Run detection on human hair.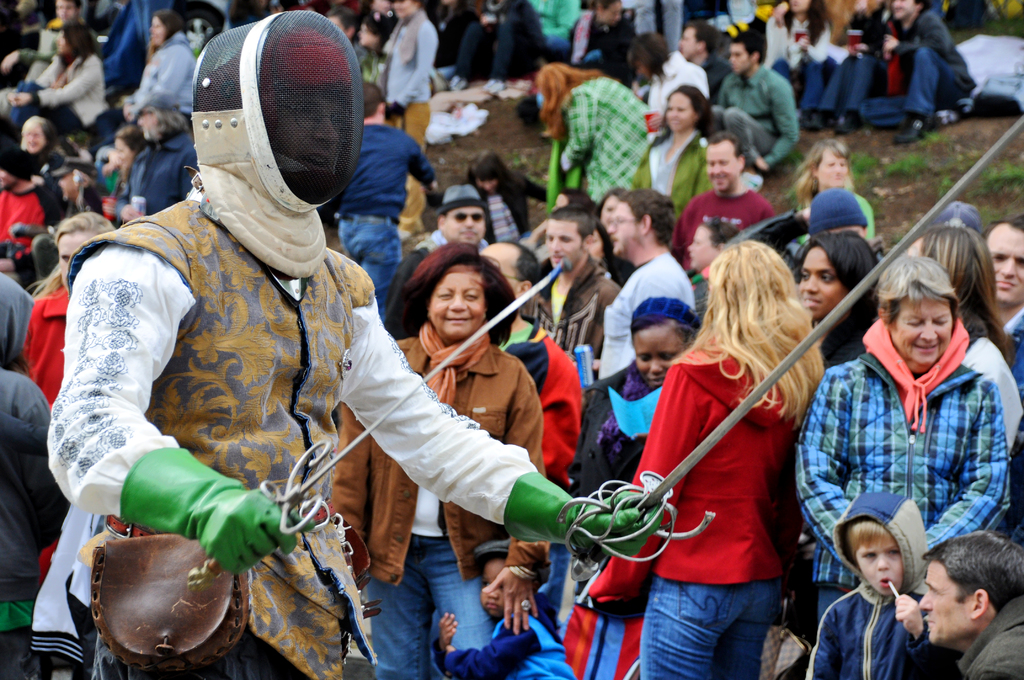
Result: 921, 227, 1012, 363.
